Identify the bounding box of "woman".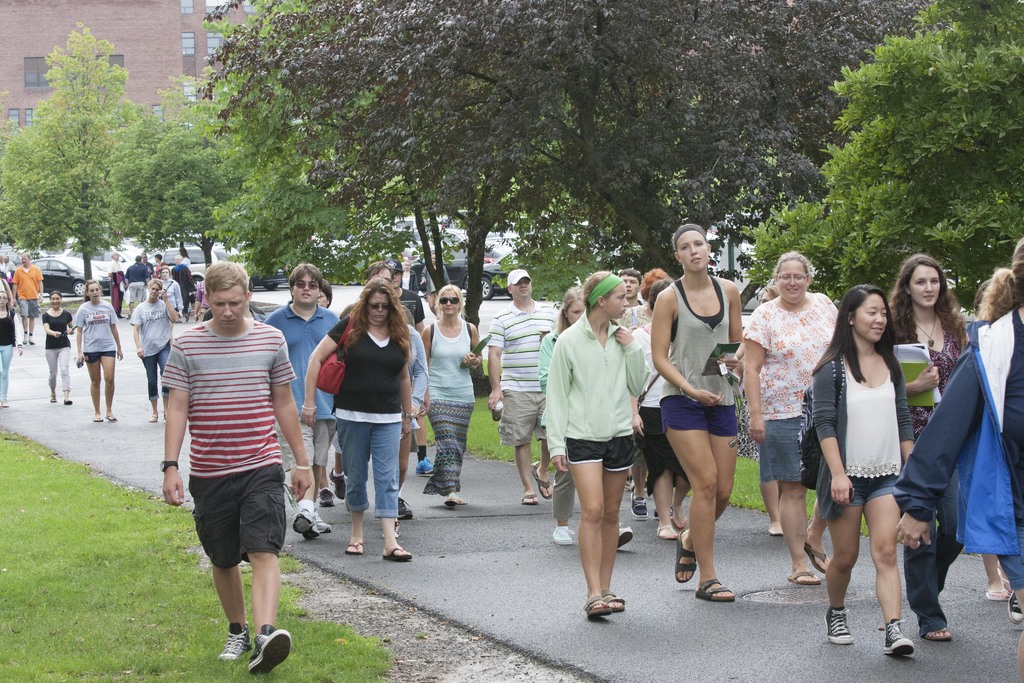
locate(0, 290, 25, 411).
